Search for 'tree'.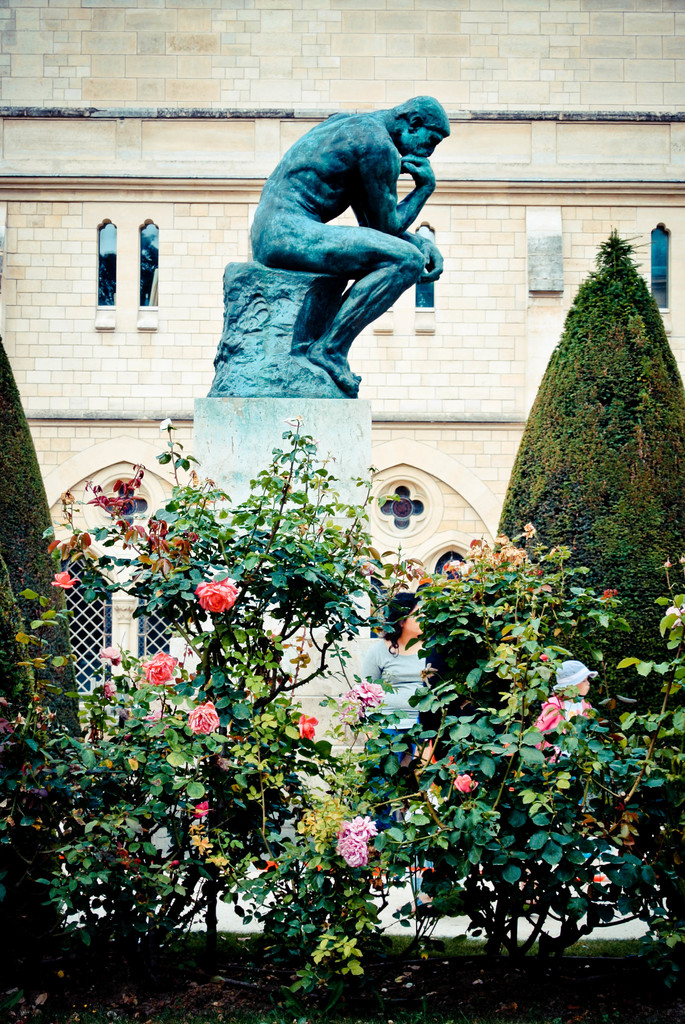
Found at box(3, 391, 442, 1005).
